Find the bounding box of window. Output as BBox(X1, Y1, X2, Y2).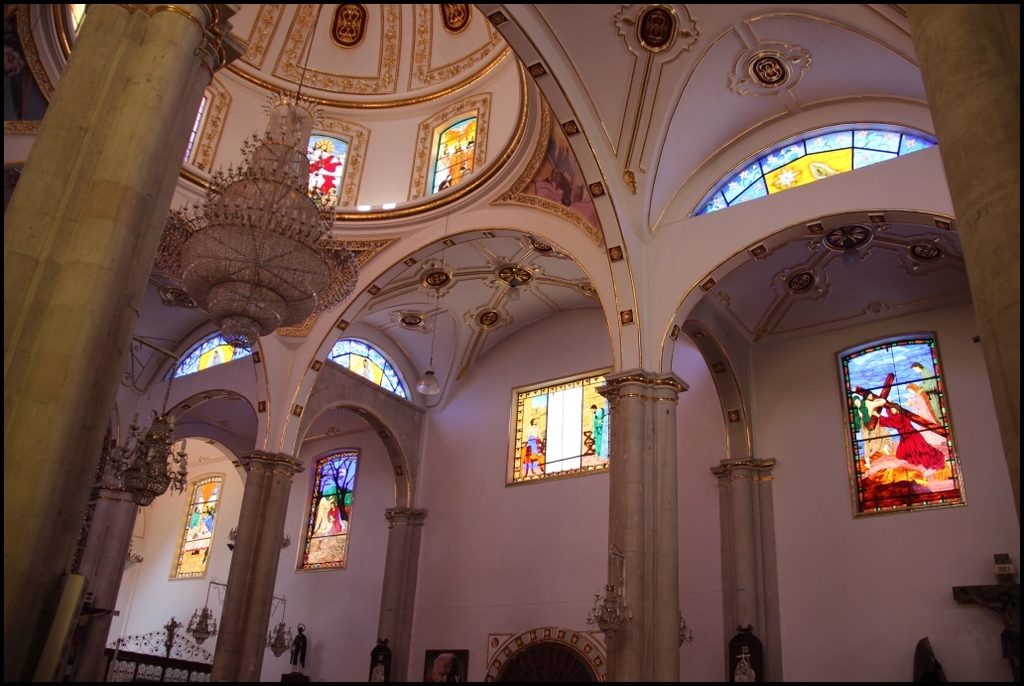
BBox(854, 319, 964, 525).
